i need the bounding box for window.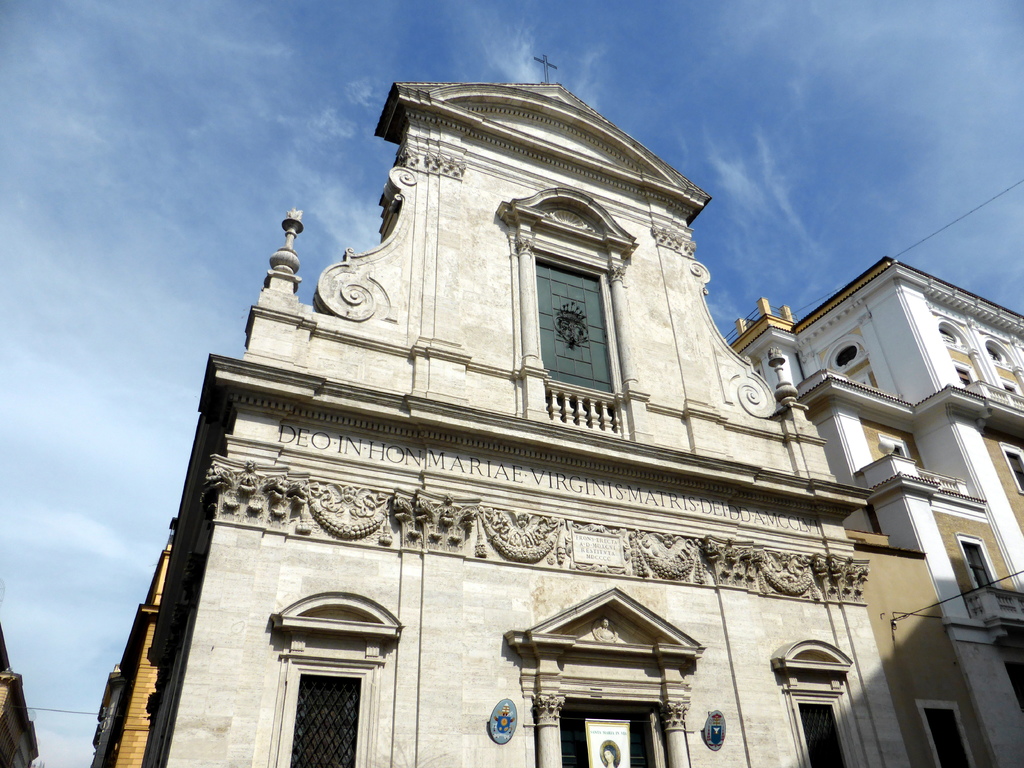
Here it is: [x1=787, y1=634, x2=863, y2=767].
